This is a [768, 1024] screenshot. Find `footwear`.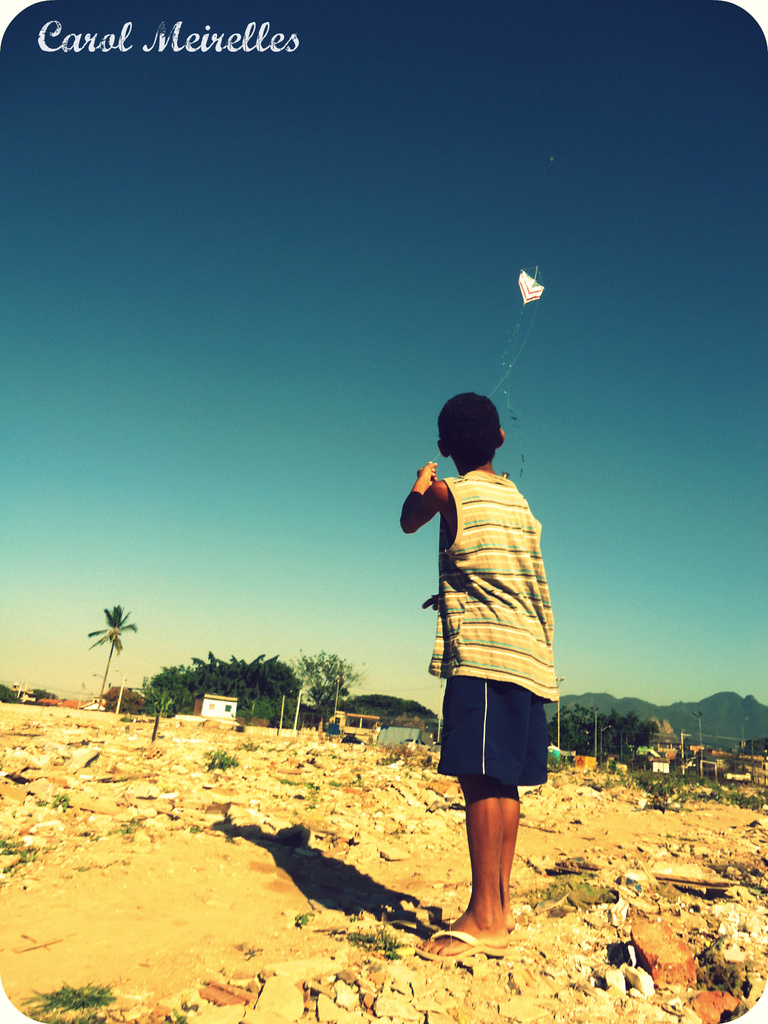
Bounding box: [x1=420, y1=930, x2=522, y2=959].
